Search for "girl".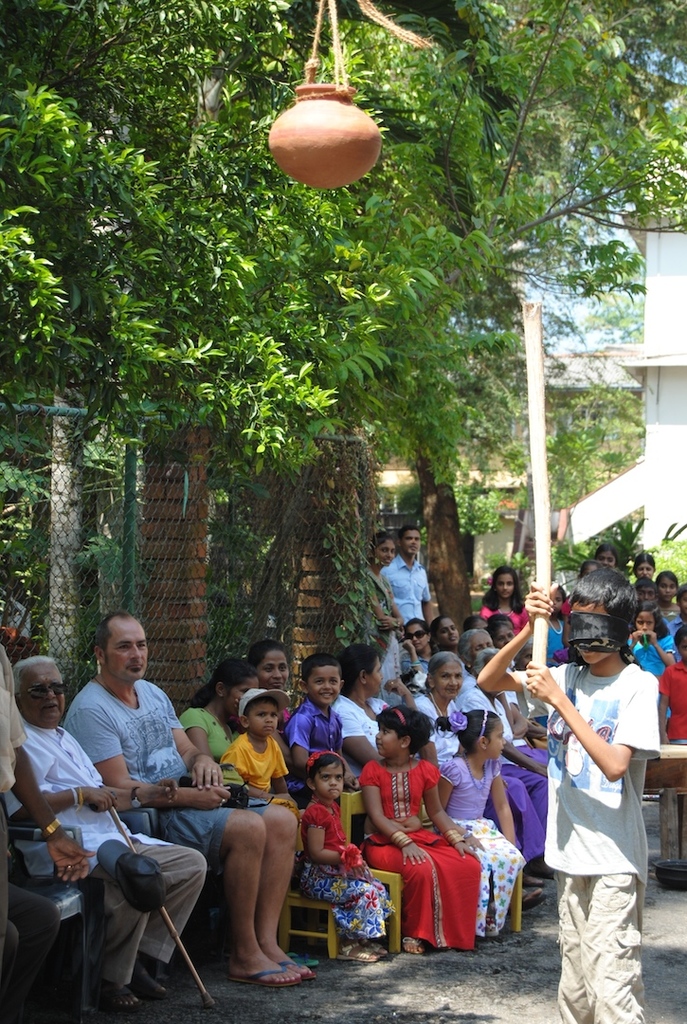
Found at locate(425, 613, 461, 656).
